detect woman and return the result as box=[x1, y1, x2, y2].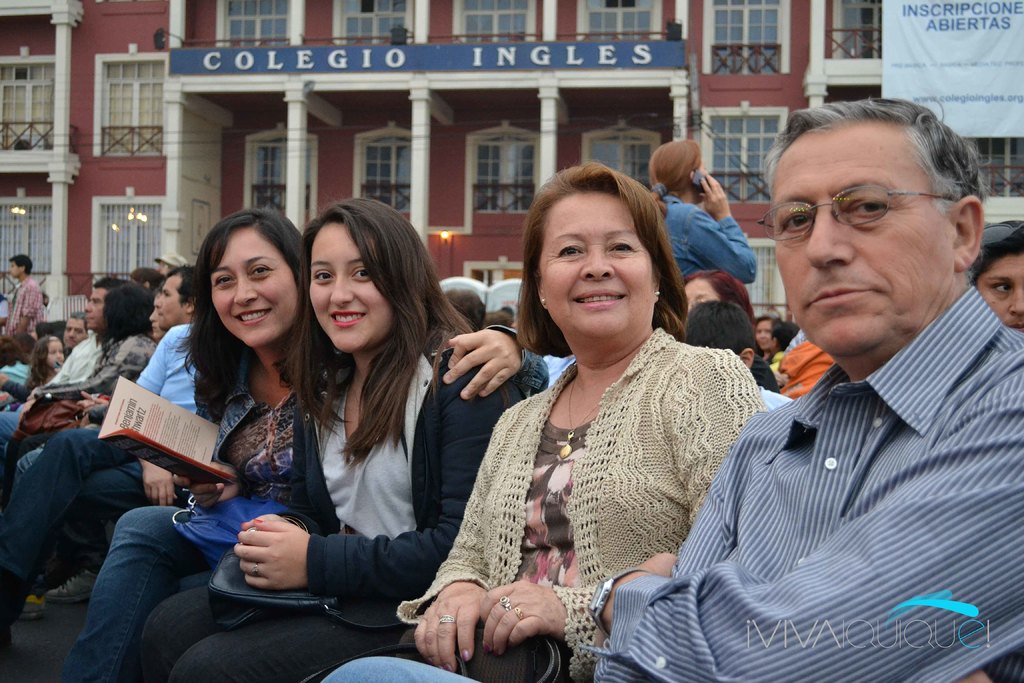
box=[647, 140, 760, 285].
